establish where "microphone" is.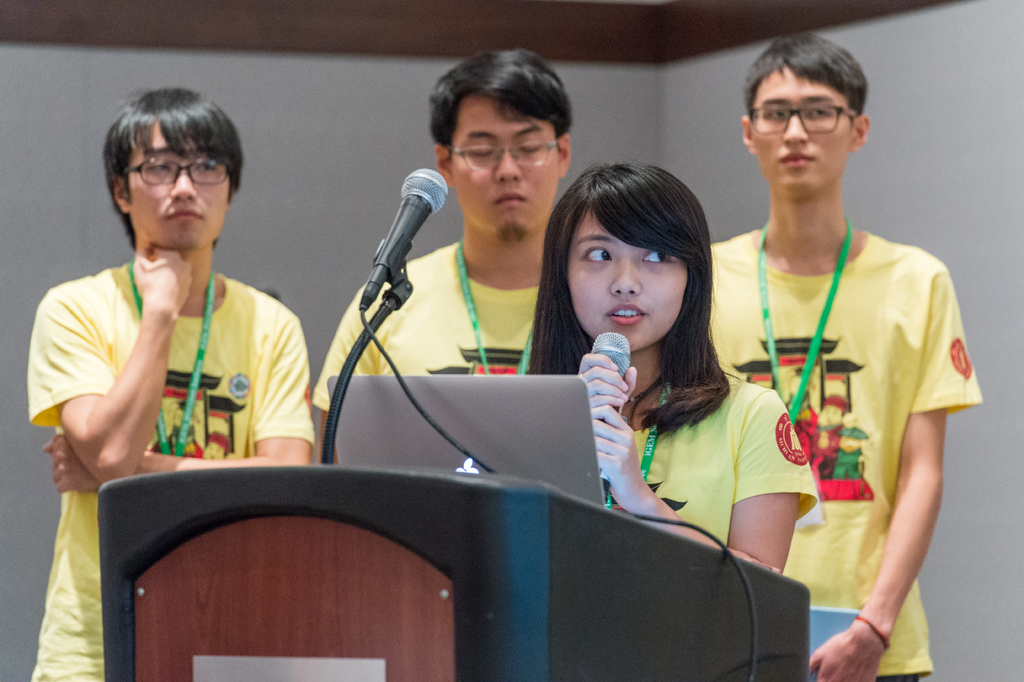
Established at 356, 167, 449, 314.
